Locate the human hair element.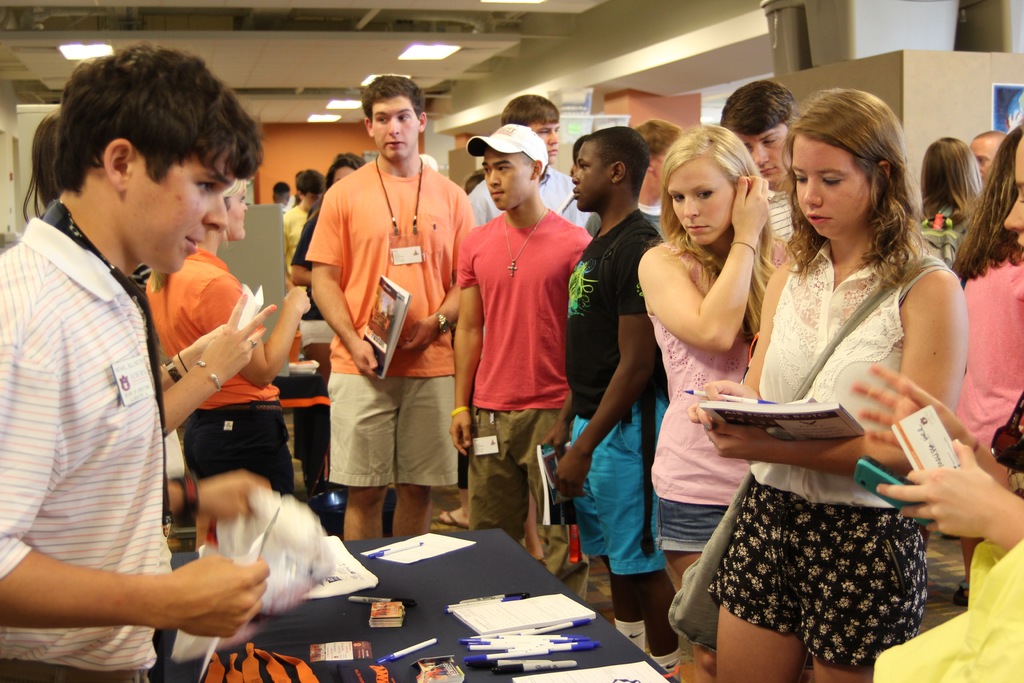
Element bbox: [x1=150, y1=176, x2=249, y2=292].
